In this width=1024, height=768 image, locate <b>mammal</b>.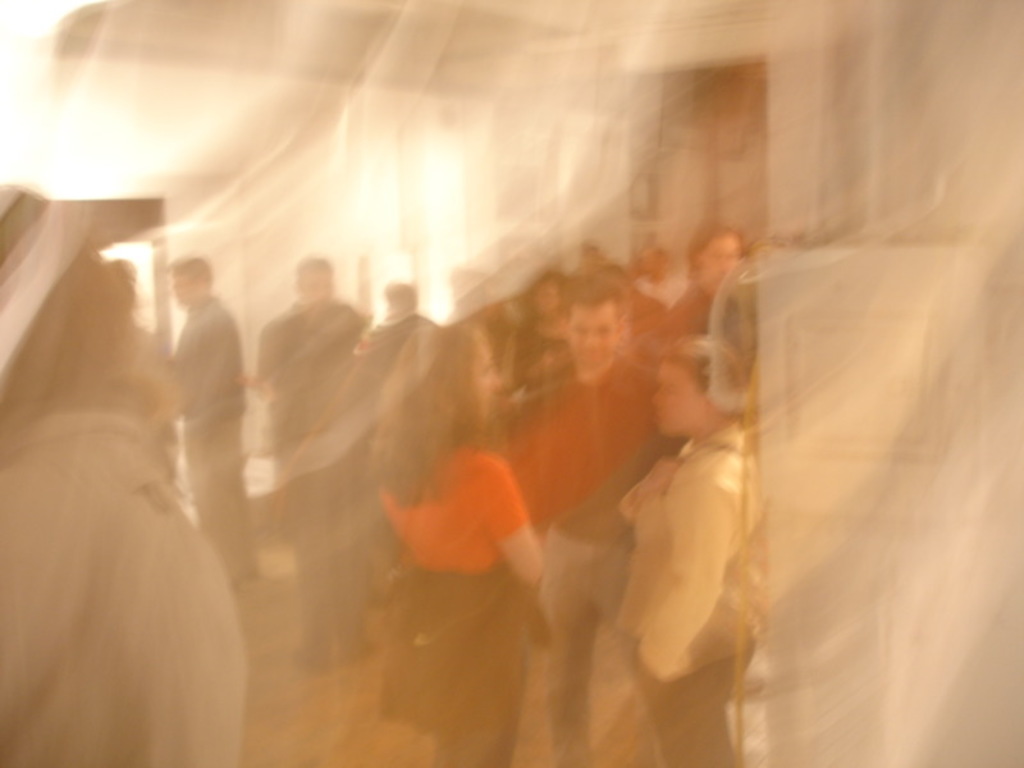
Bounding box: box(664, 219, 744, 334).
